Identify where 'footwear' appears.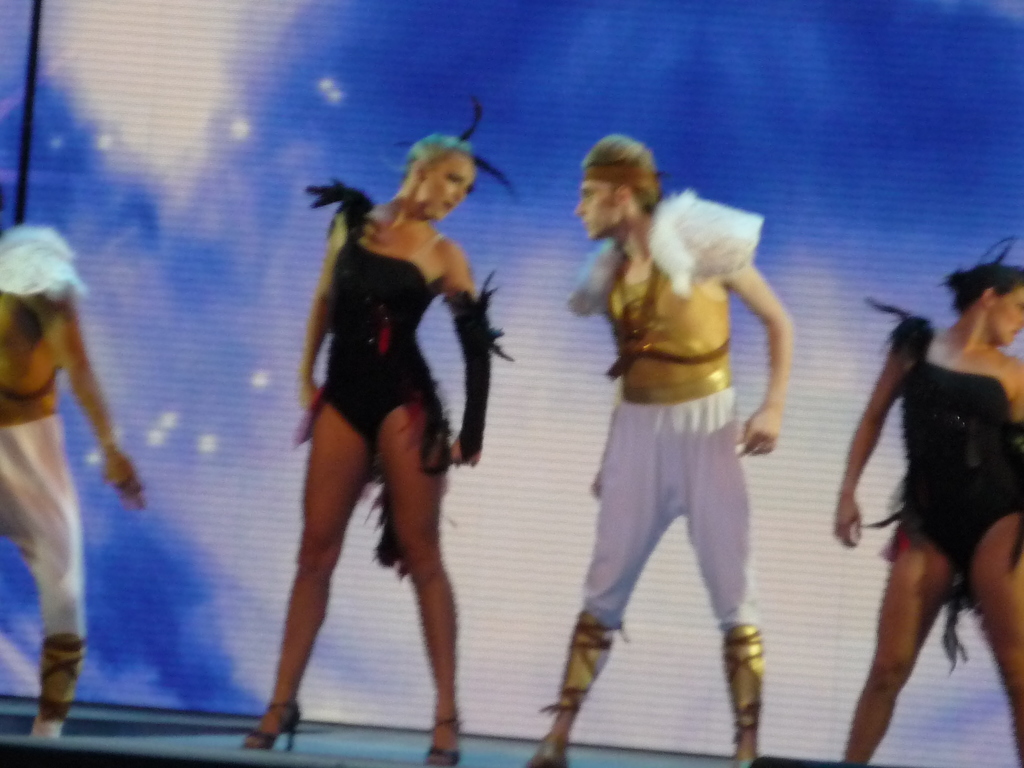
Appears at 426 717 461 765.
